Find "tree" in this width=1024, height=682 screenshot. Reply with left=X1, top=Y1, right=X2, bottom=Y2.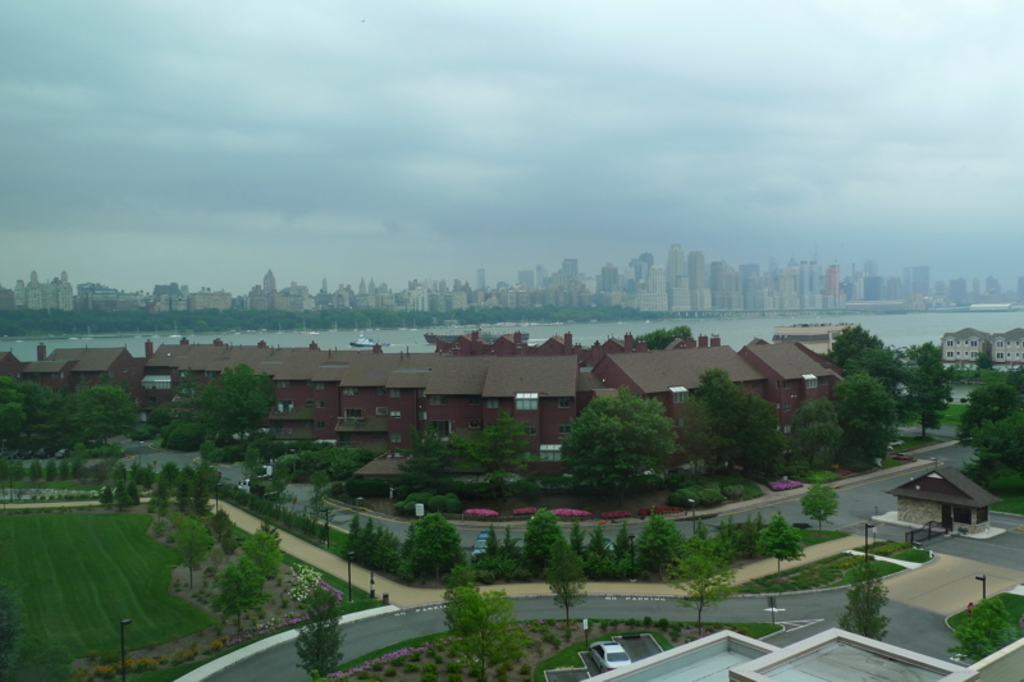
left=119, top=418, right=164, bottom=444.
